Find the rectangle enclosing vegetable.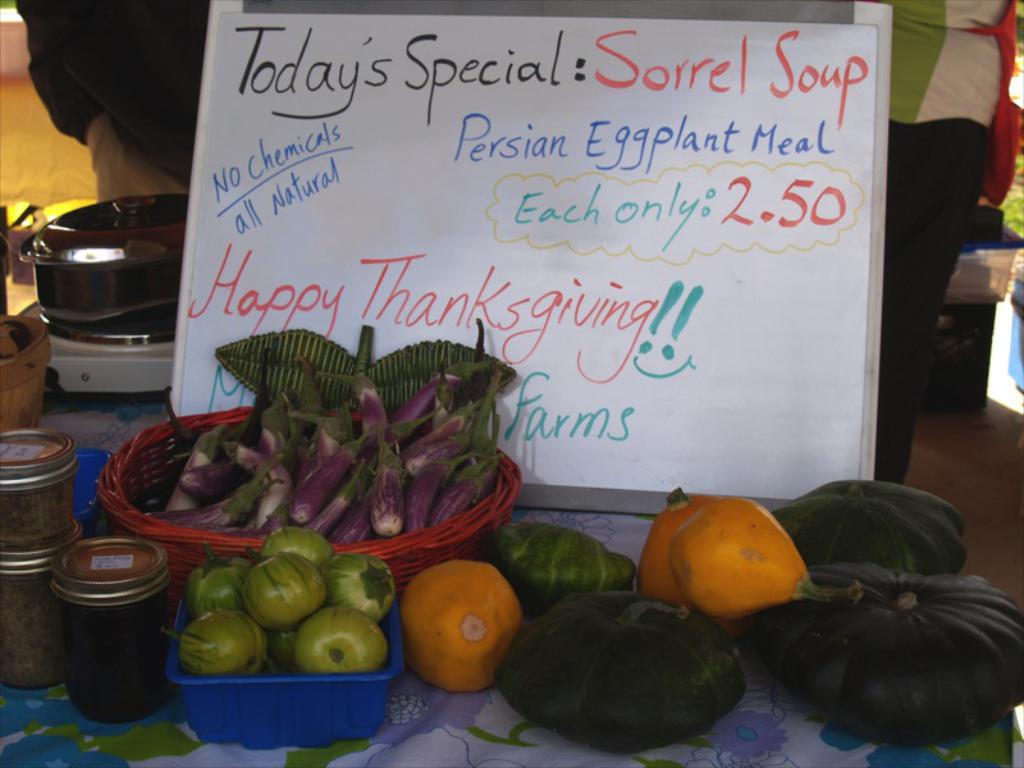
773:479:974:575.
